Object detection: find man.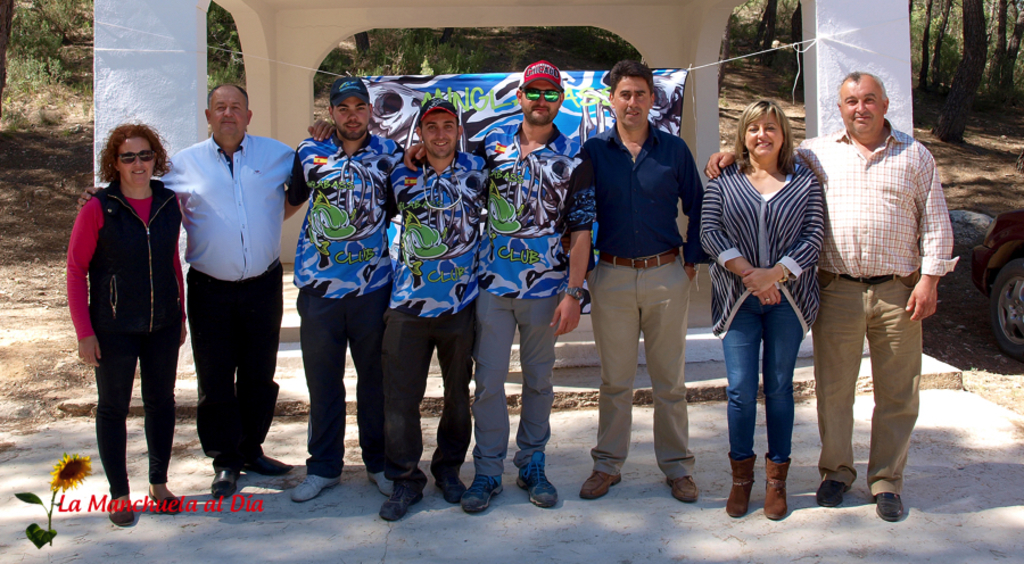
(x1=702, y1=66, x2=966, y2=516).
